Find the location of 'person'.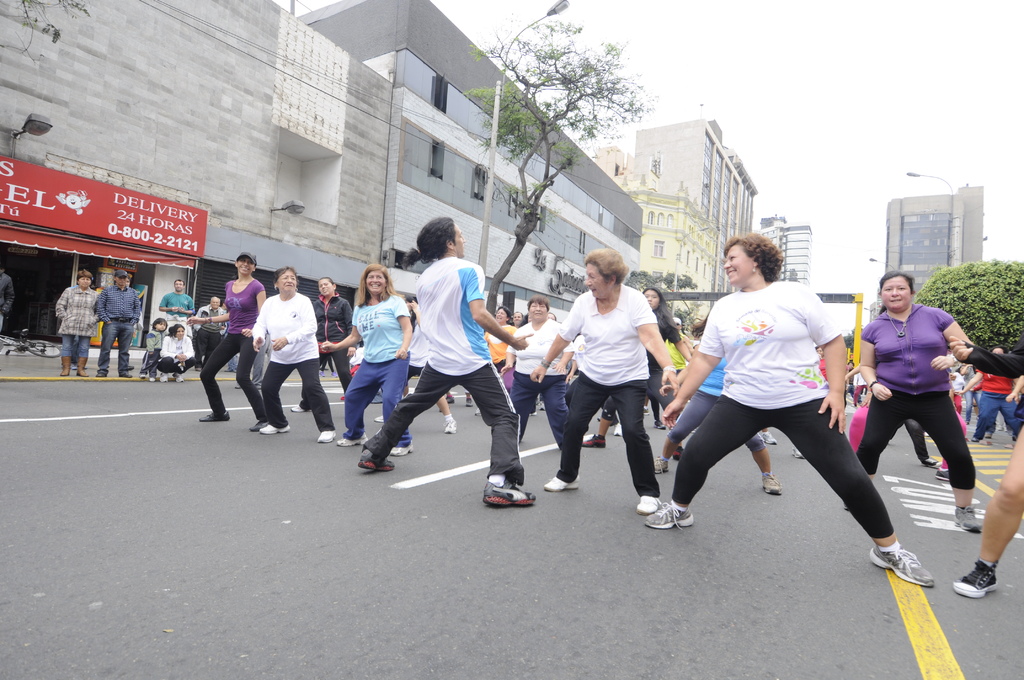
Location: 248, 268, 318, 437.
